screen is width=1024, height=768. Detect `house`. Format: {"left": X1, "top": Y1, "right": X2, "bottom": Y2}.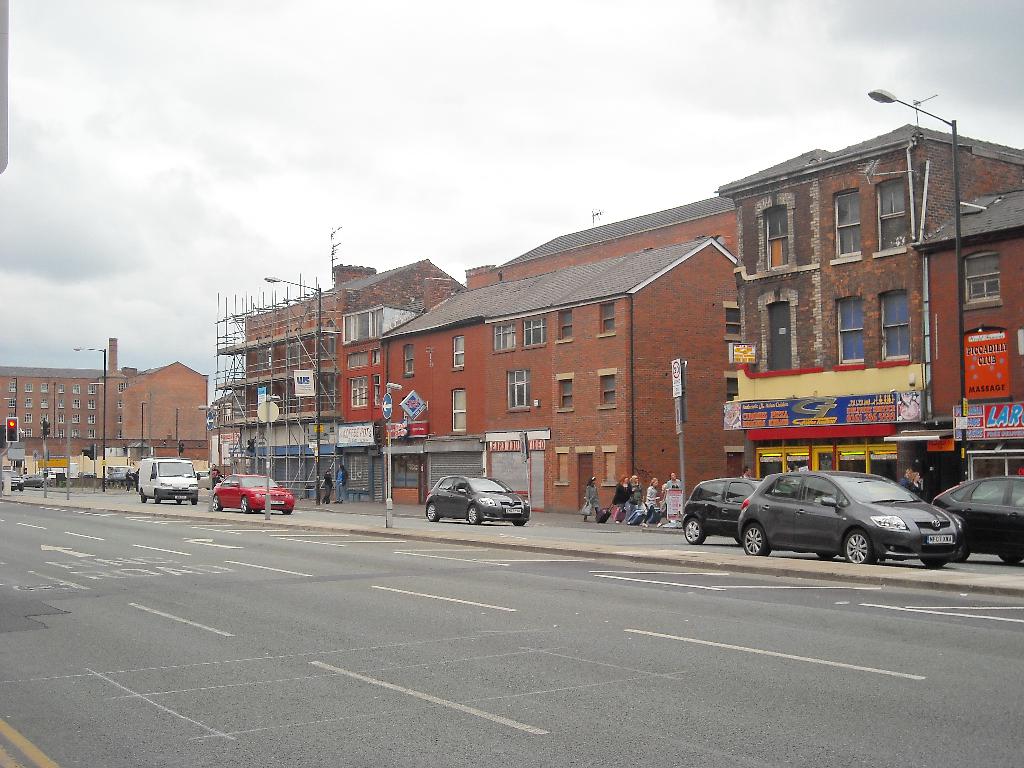
{"left": 477, "top": 186, "right": 739, "bottom": 270}.
